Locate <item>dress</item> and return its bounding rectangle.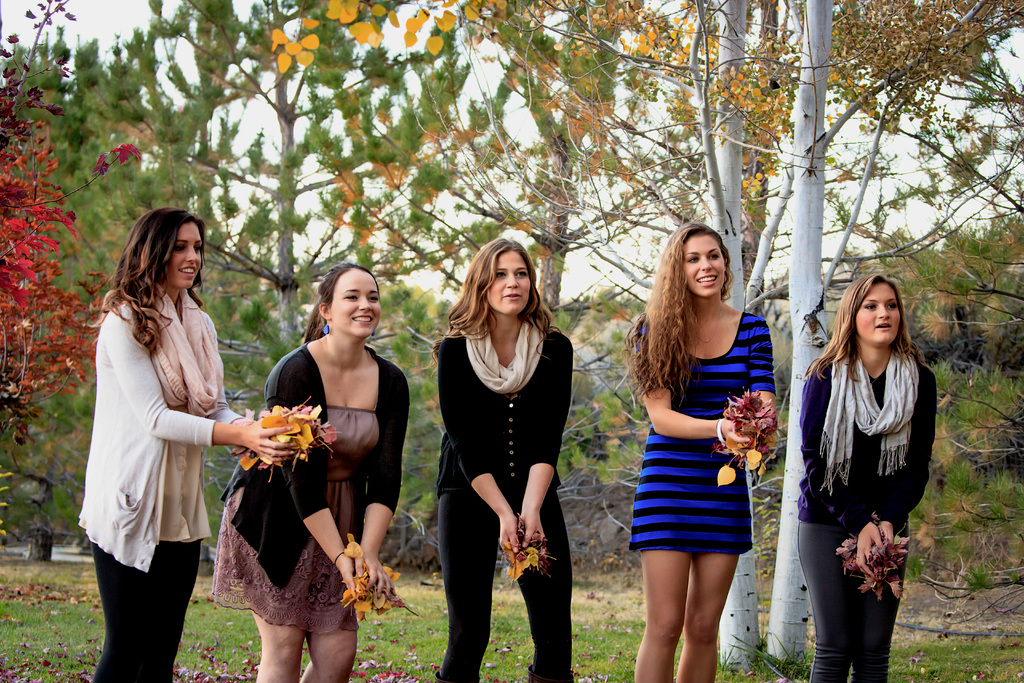
<box>200,409,380,627</box>.
